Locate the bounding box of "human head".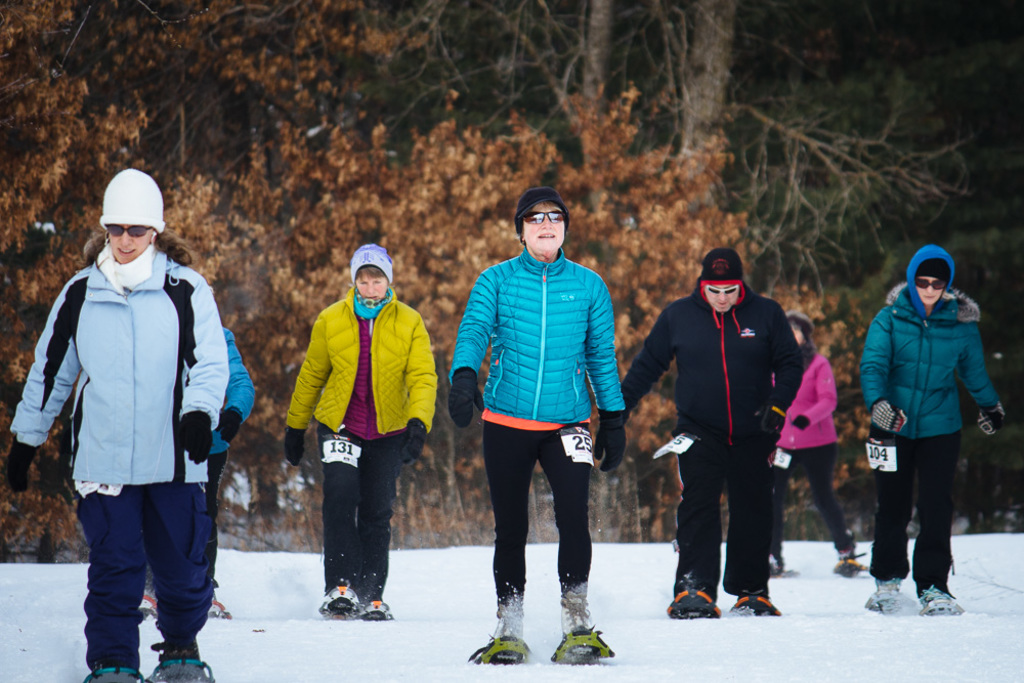
Bounding box: 519/191/563/253.
